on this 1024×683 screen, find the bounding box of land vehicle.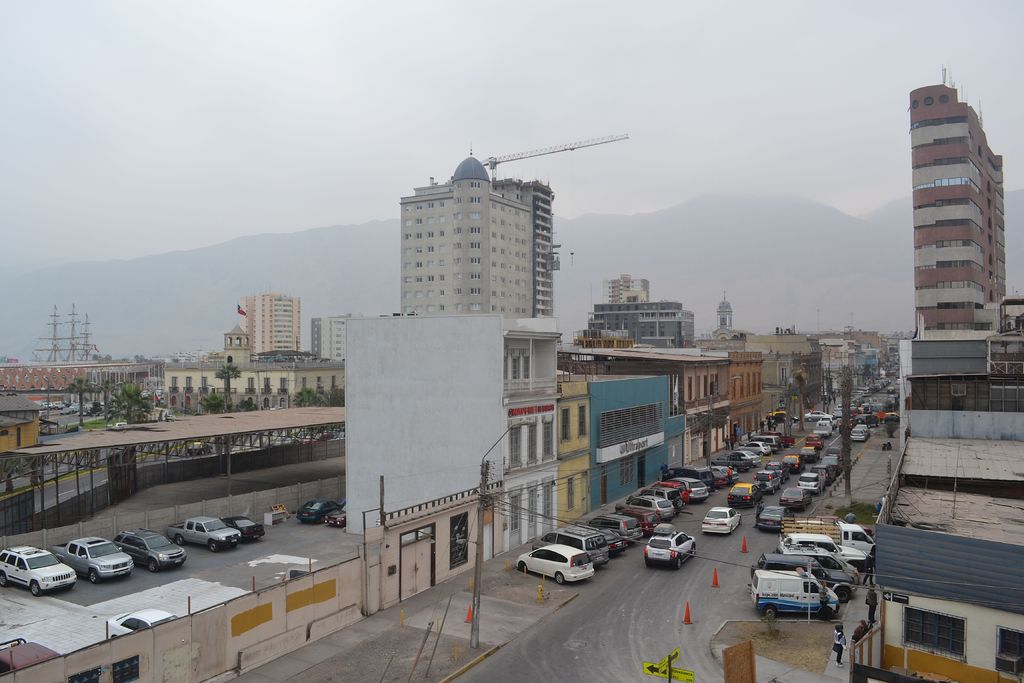
Bounding box: [778, 534, 867, 573].
